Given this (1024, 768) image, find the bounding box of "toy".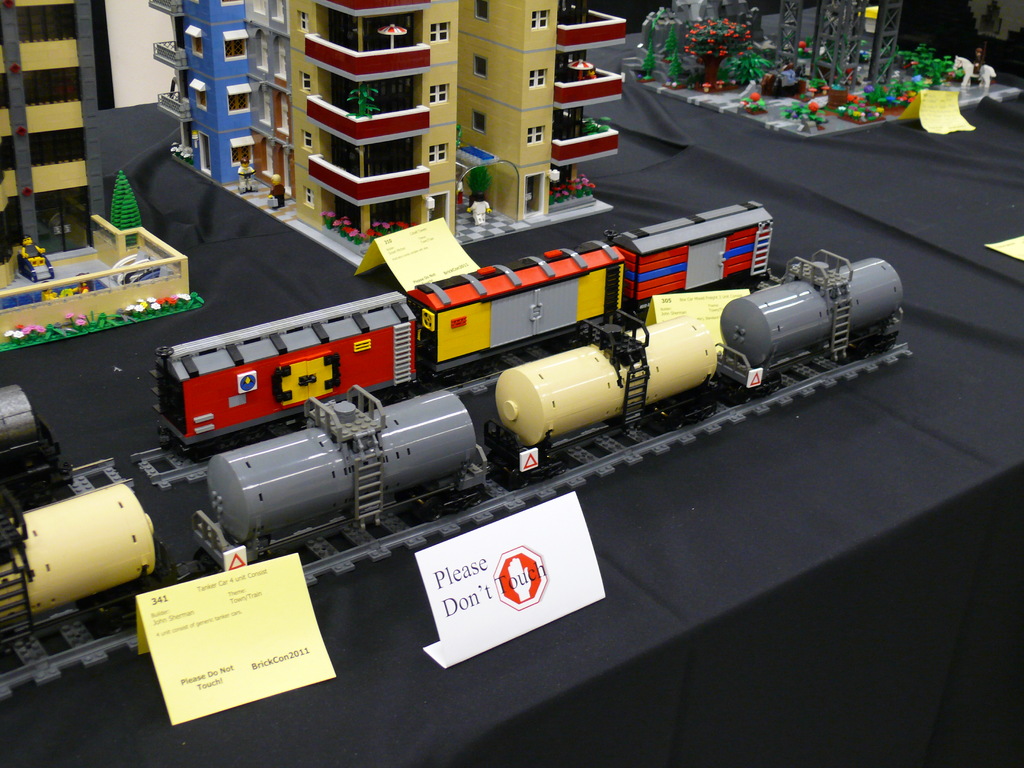
bbox=[486, 301, 702, 494].
